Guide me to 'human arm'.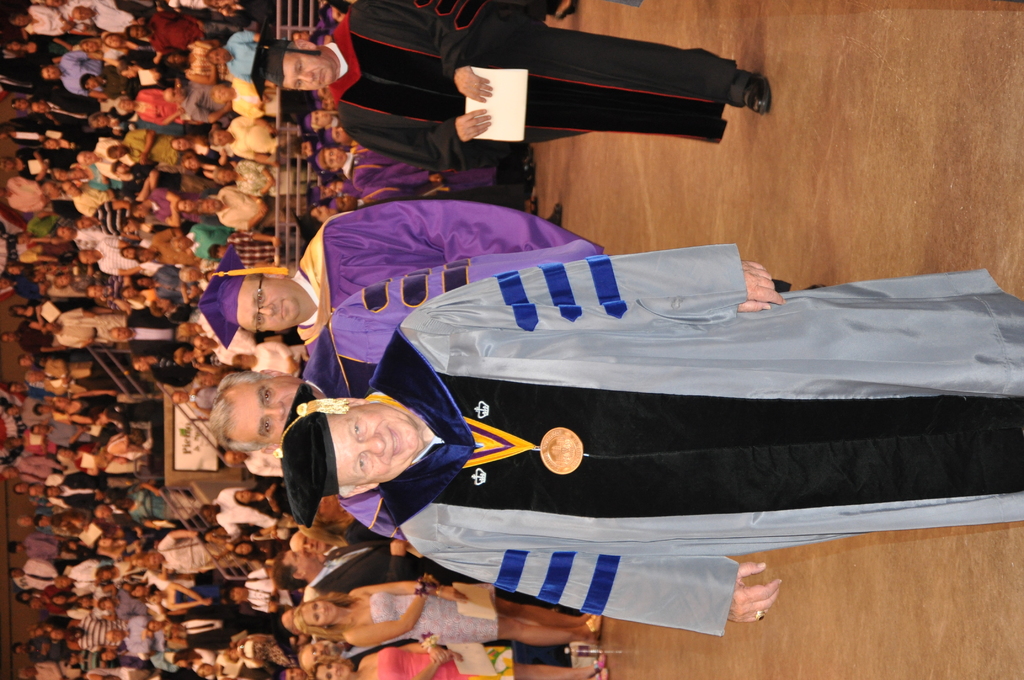
Guidance: Rect(129, 127, 152, 169).
